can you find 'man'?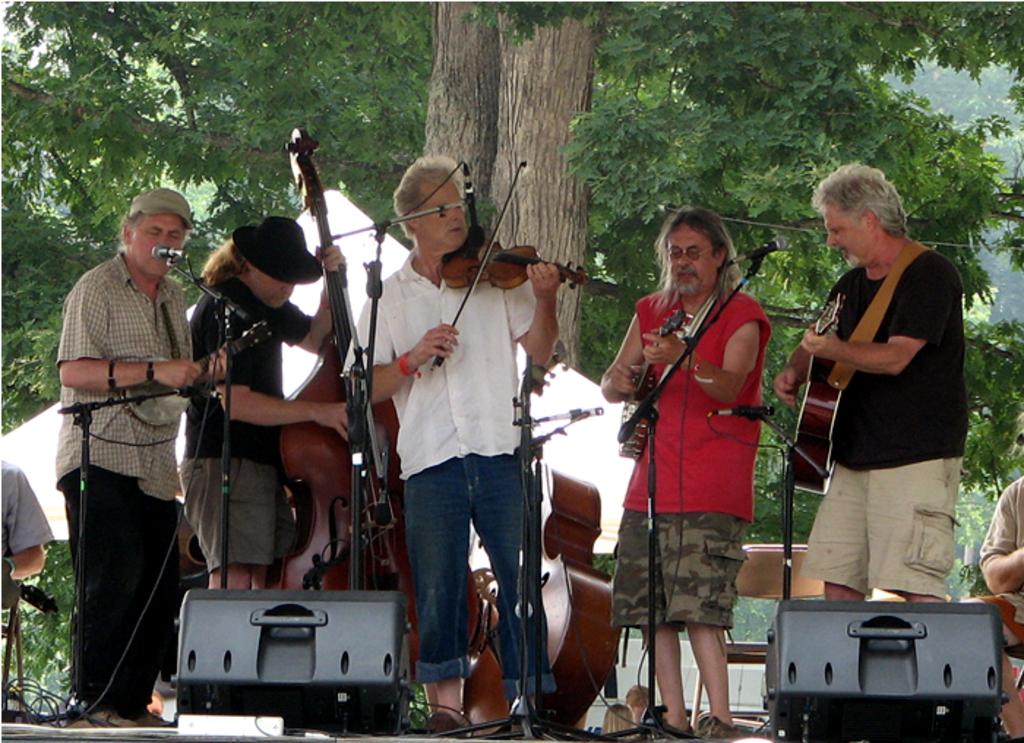
Yes, bounding box: [180, 212, 347, 592].
